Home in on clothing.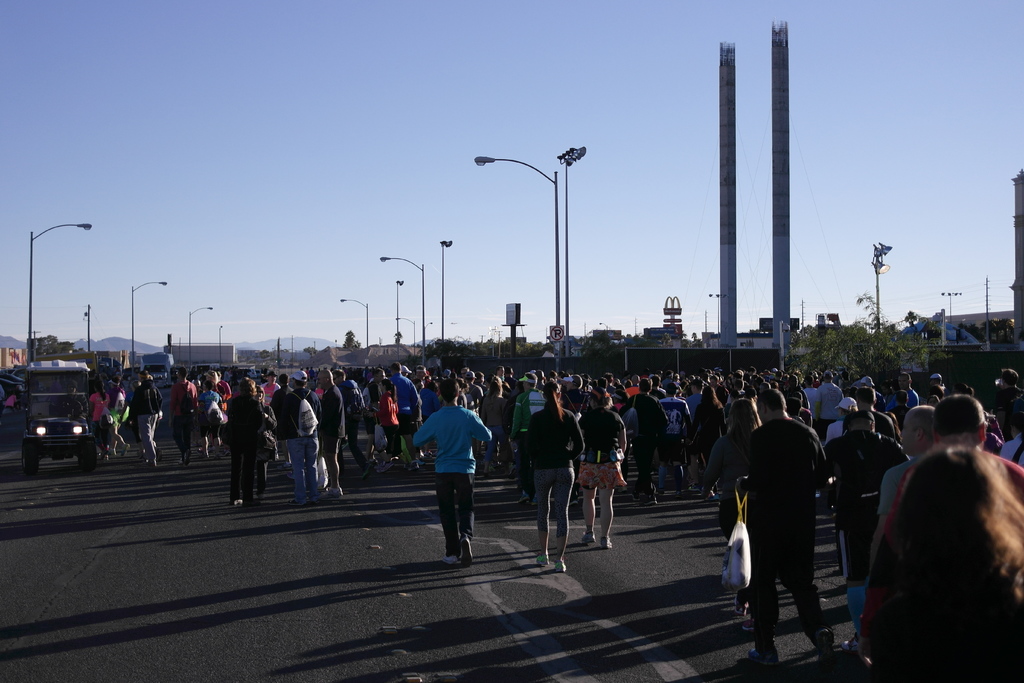
Homed in at pyautogui.locateOnScreen(323, 438, 340, 485).
